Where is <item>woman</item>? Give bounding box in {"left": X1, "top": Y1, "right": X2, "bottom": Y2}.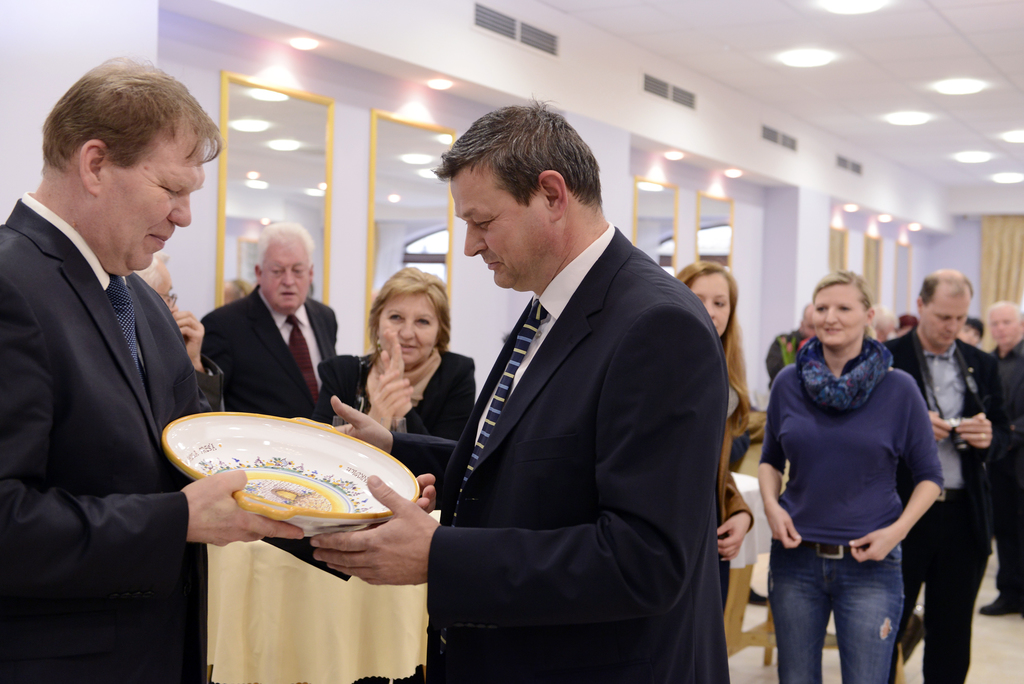
{"left": 662, "top": 254, "right": 759, "bottom": 617}.
